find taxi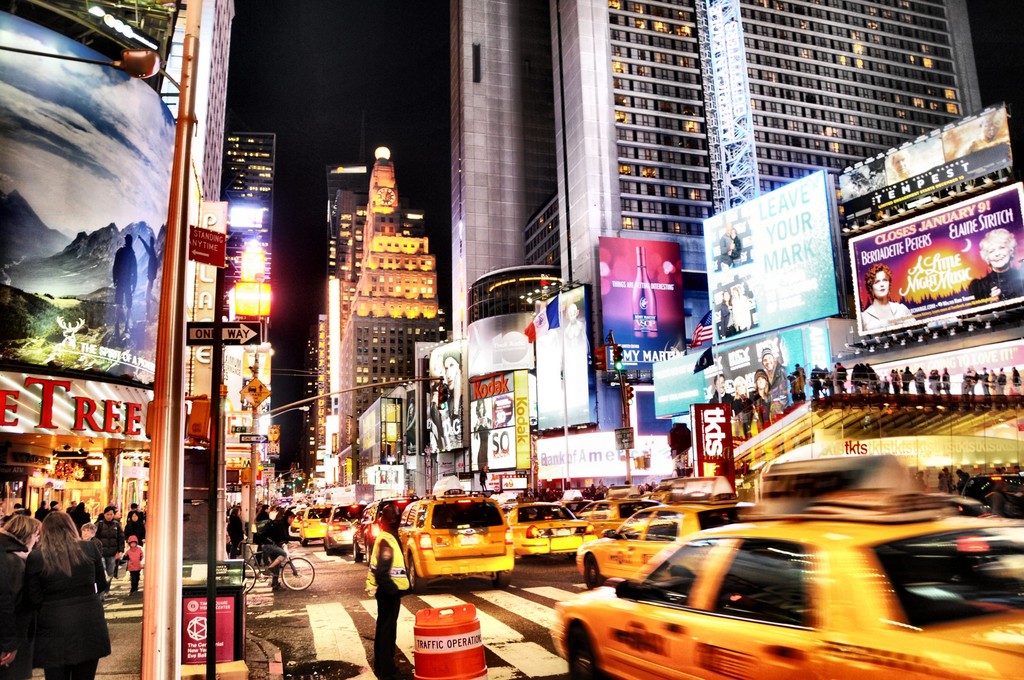
crop(324, 503, 367, 553)
